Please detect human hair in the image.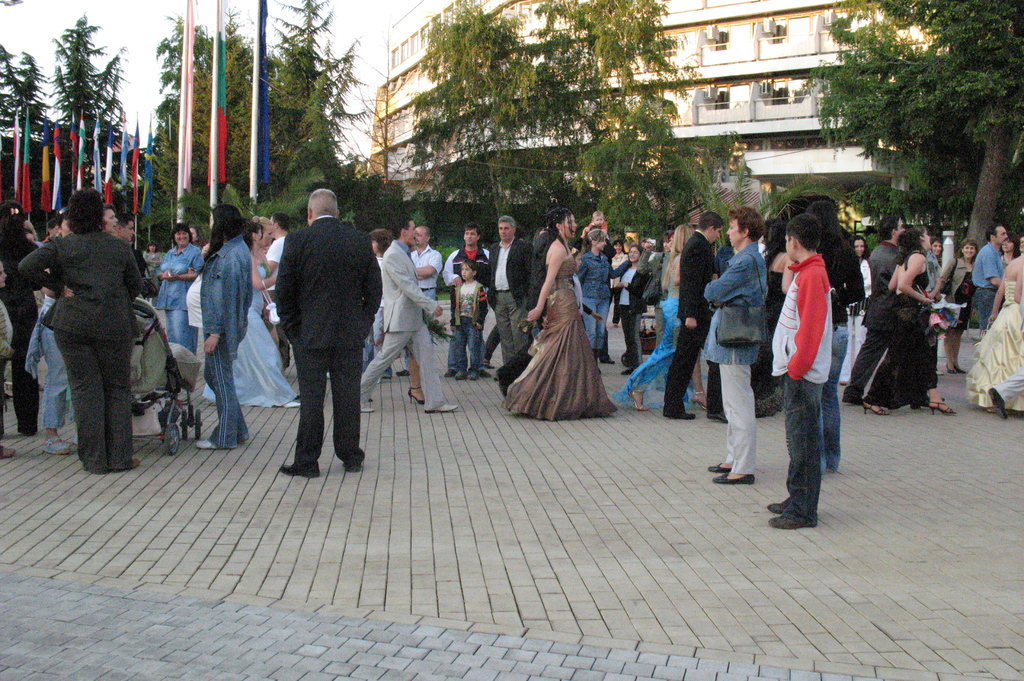
left=899, top=223, right=926, bottom=266.
